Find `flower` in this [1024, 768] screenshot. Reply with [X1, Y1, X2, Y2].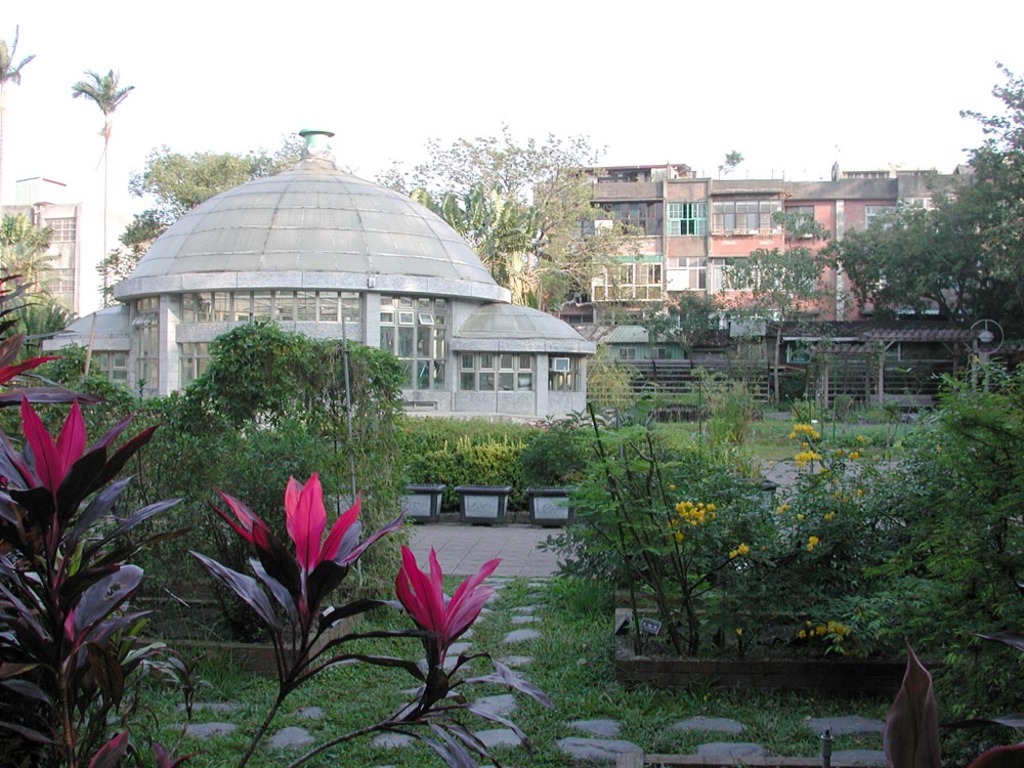
[665, 481, 679, 487].
